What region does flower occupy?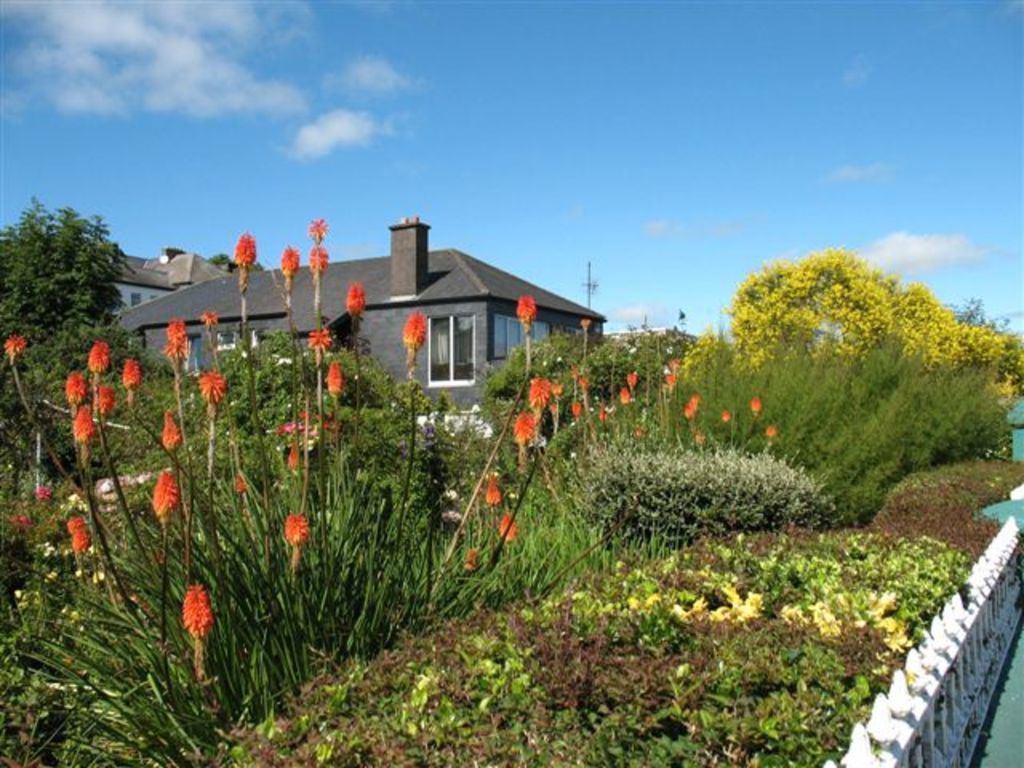
locate(576, 378, 586, 390).
